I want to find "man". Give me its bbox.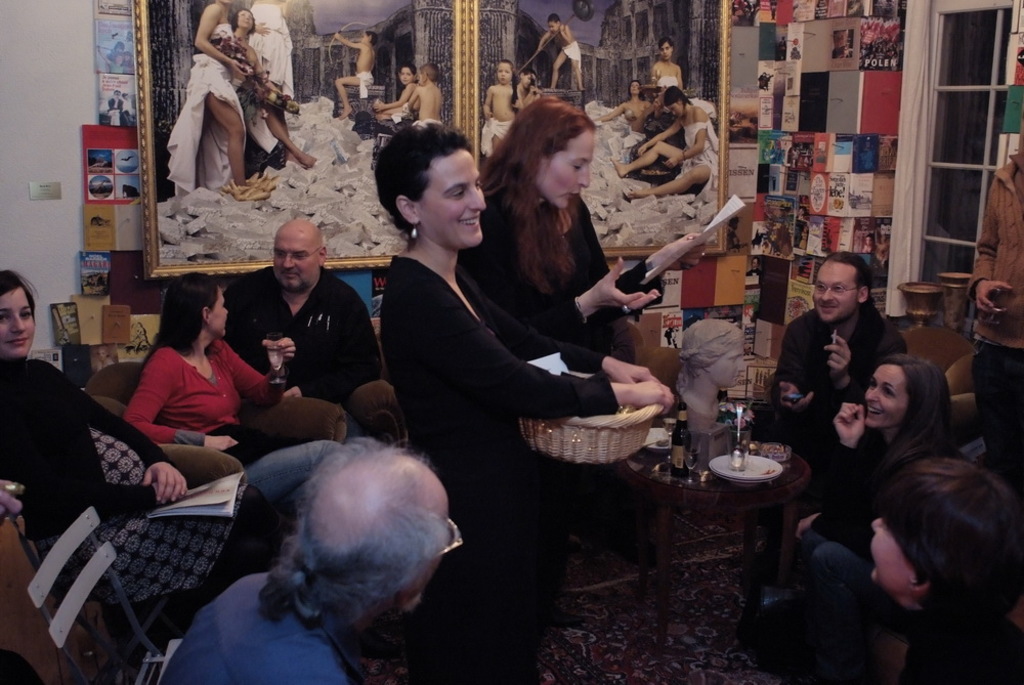
BBox(218, 207, 373, 440).
